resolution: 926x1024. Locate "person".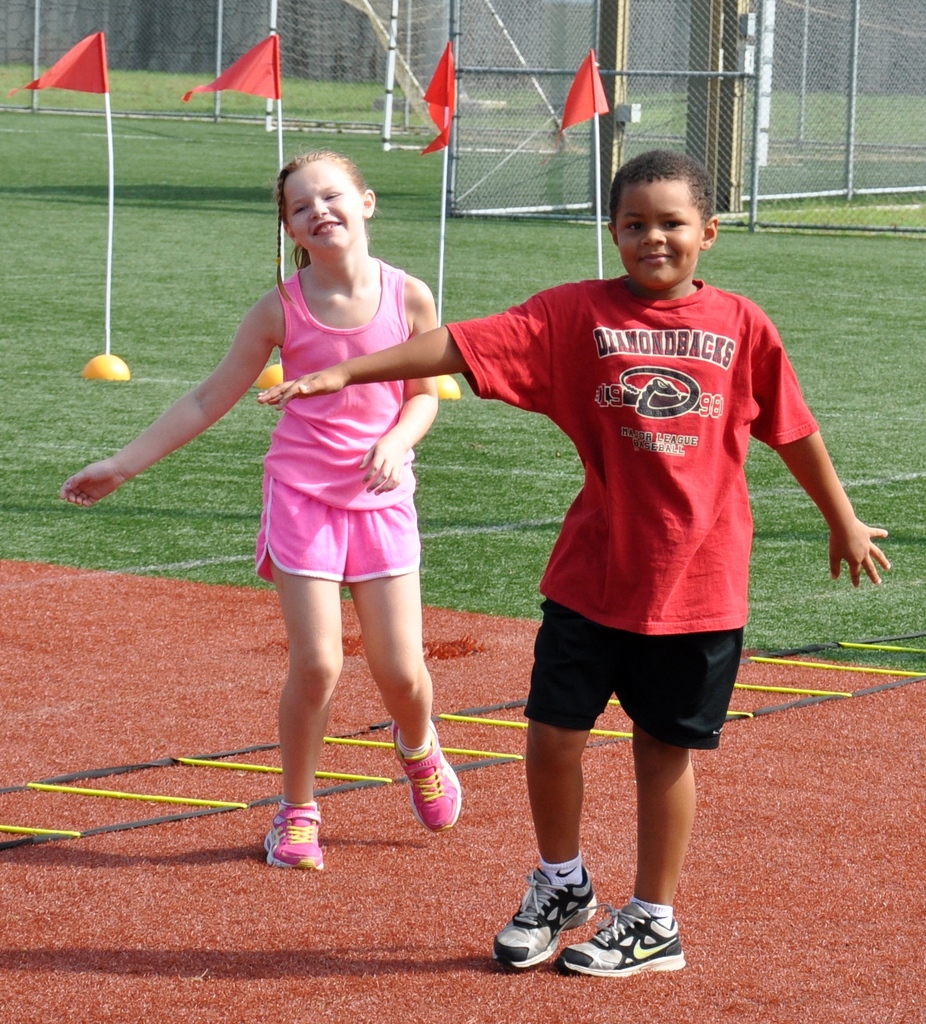
x1=256, y1=143, x2=895, y2=981.
